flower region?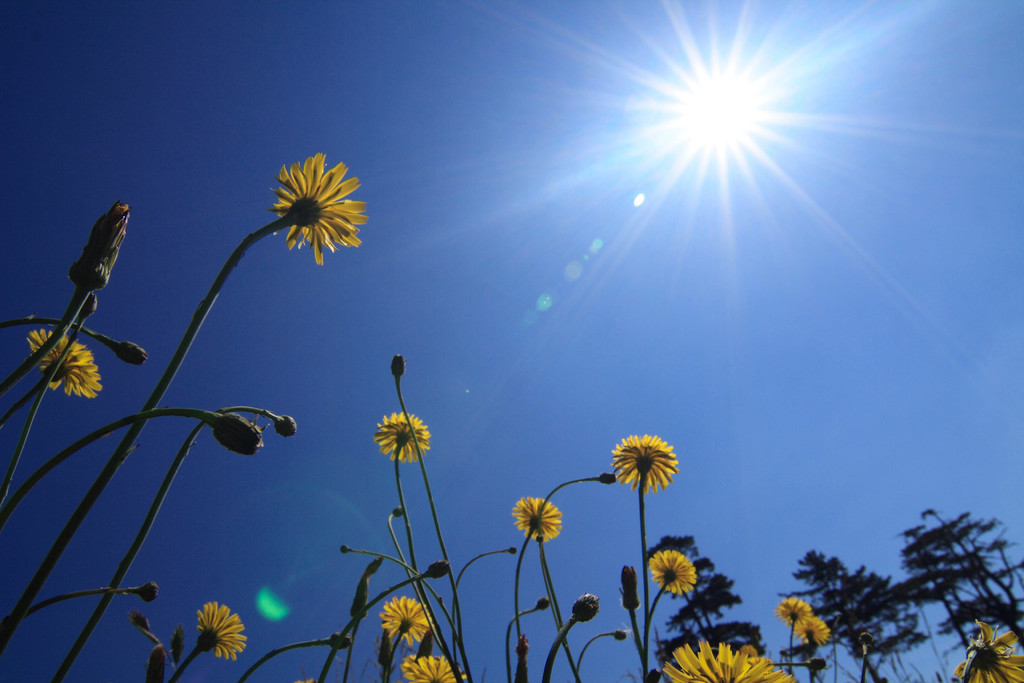
pyautogui.locateOnScreen(664, 636, 796, 682)
